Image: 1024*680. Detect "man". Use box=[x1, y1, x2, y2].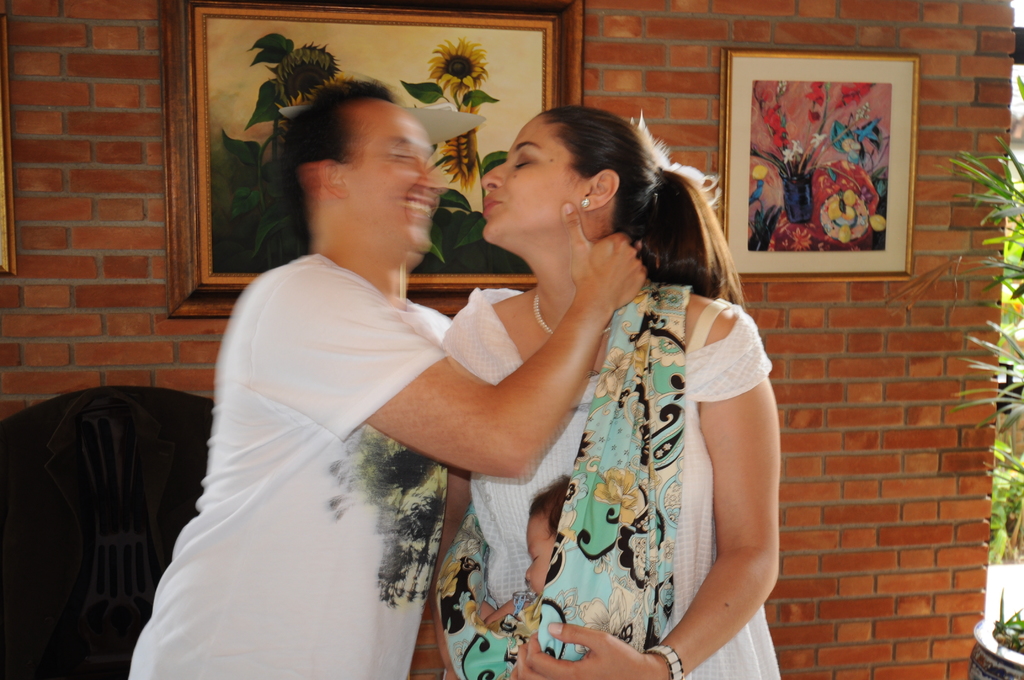
box=[172, 70, 668, 650].
